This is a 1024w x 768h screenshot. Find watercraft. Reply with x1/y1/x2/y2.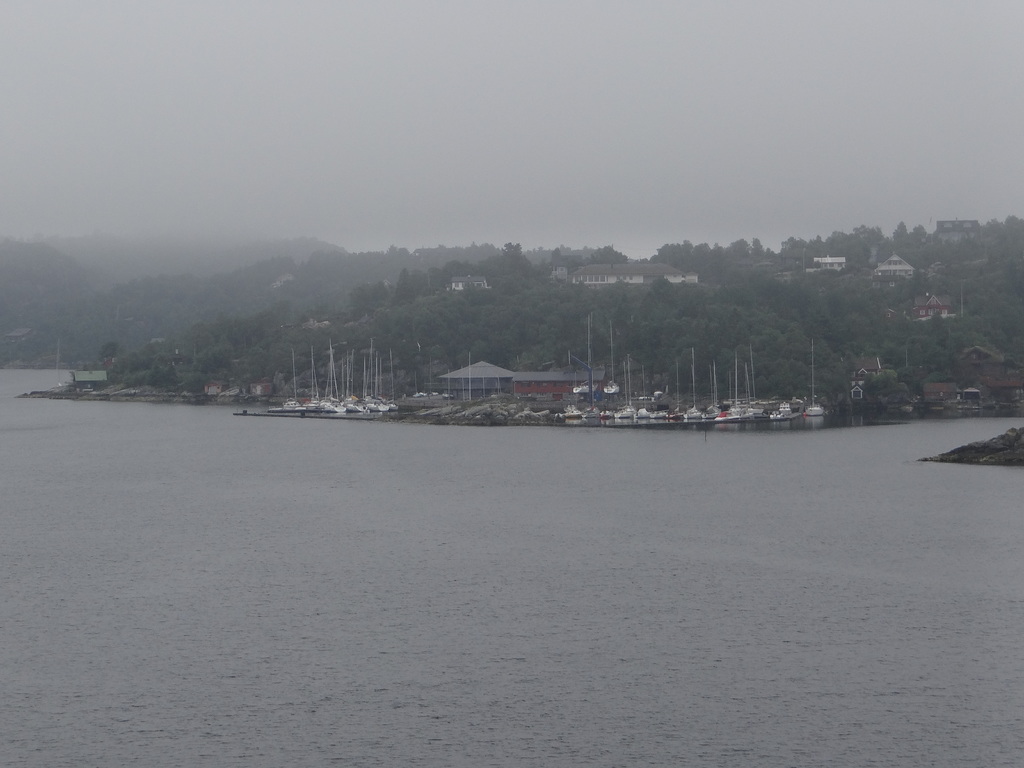
337/363/356/412.
